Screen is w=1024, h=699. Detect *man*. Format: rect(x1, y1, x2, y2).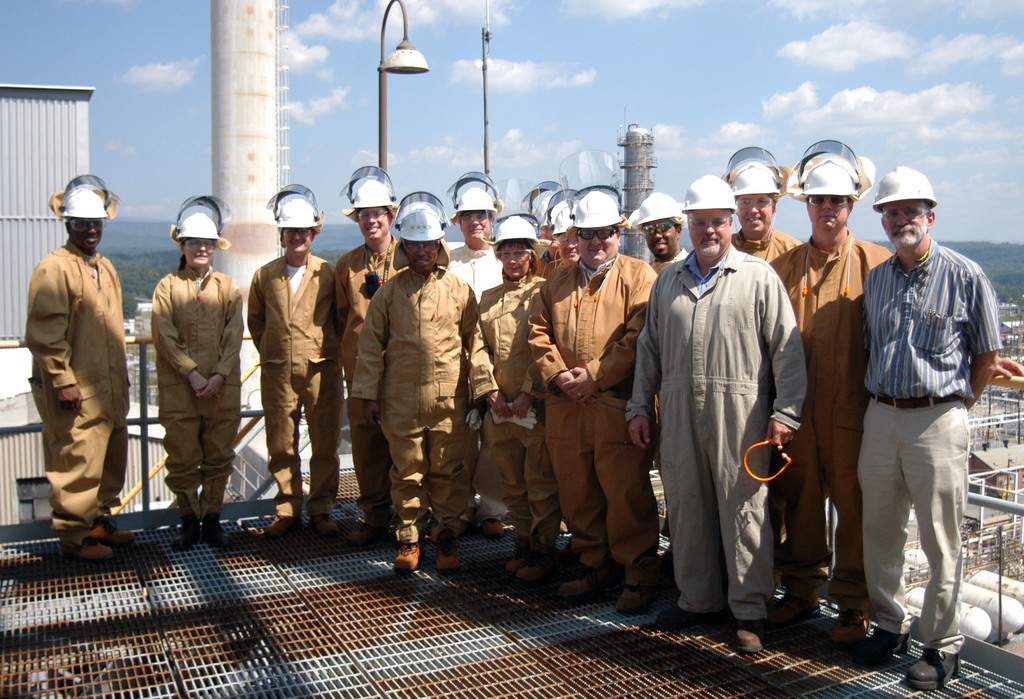
rect(719, 144, 804, 259).
